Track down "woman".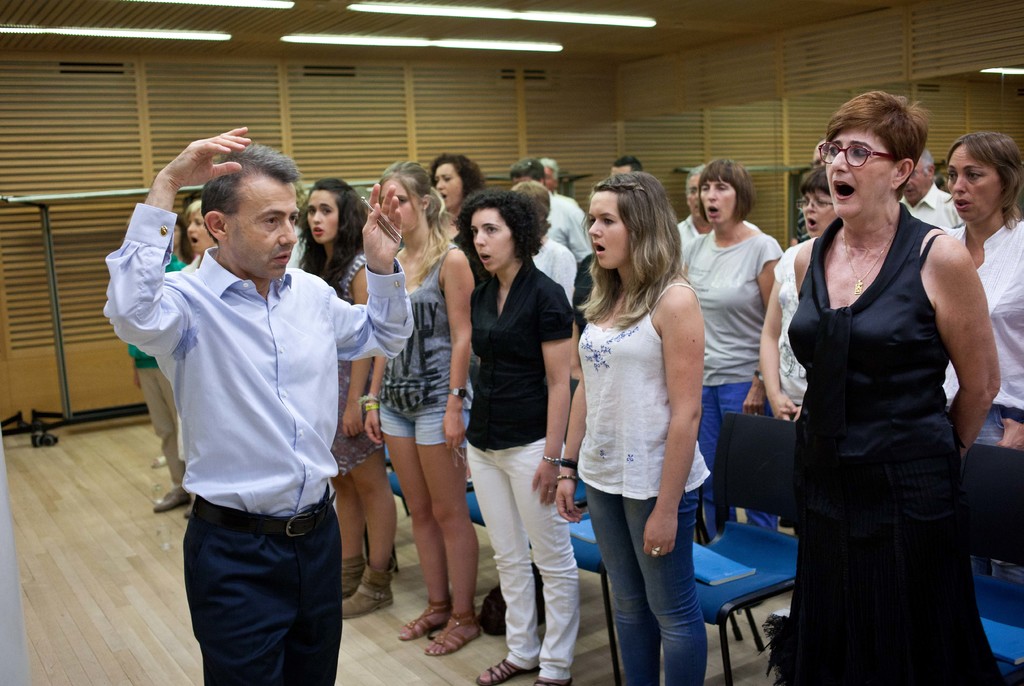
Tracked to l=362, t=163, r=486, b=658.
